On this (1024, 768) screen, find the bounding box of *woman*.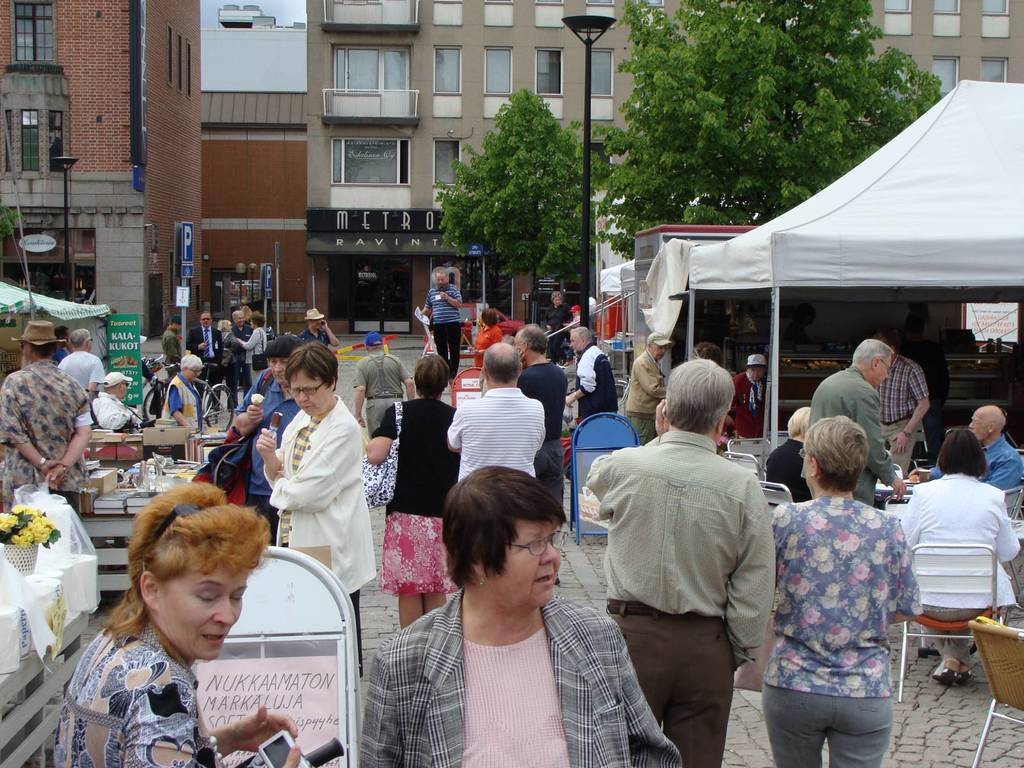
Bounding box: [464,305,506,370].
